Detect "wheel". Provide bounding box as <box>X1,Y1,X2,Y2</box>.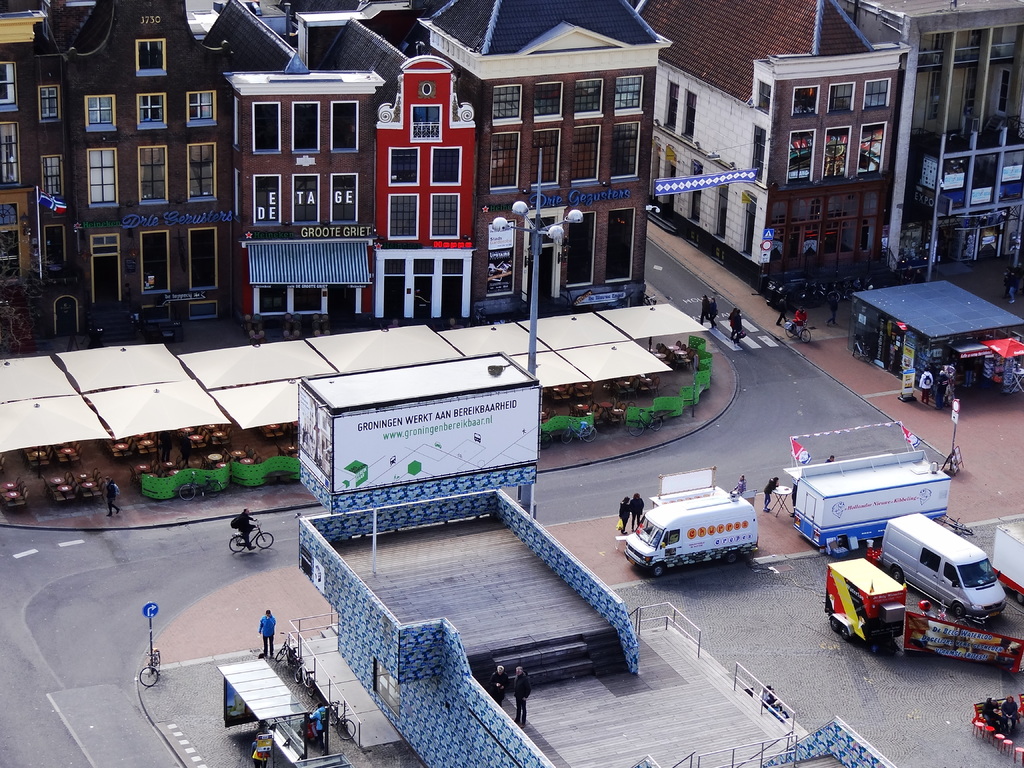
<box>827,290,838,302</box>.
